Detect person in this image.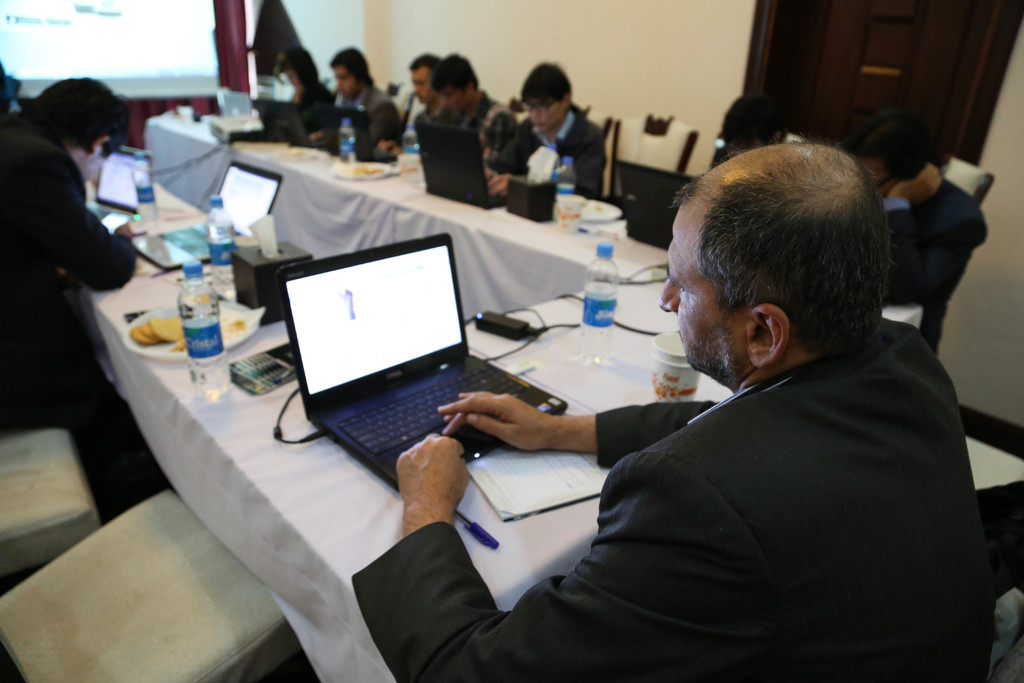
Detection: left=311, top=44, right=404, bottom=162.
